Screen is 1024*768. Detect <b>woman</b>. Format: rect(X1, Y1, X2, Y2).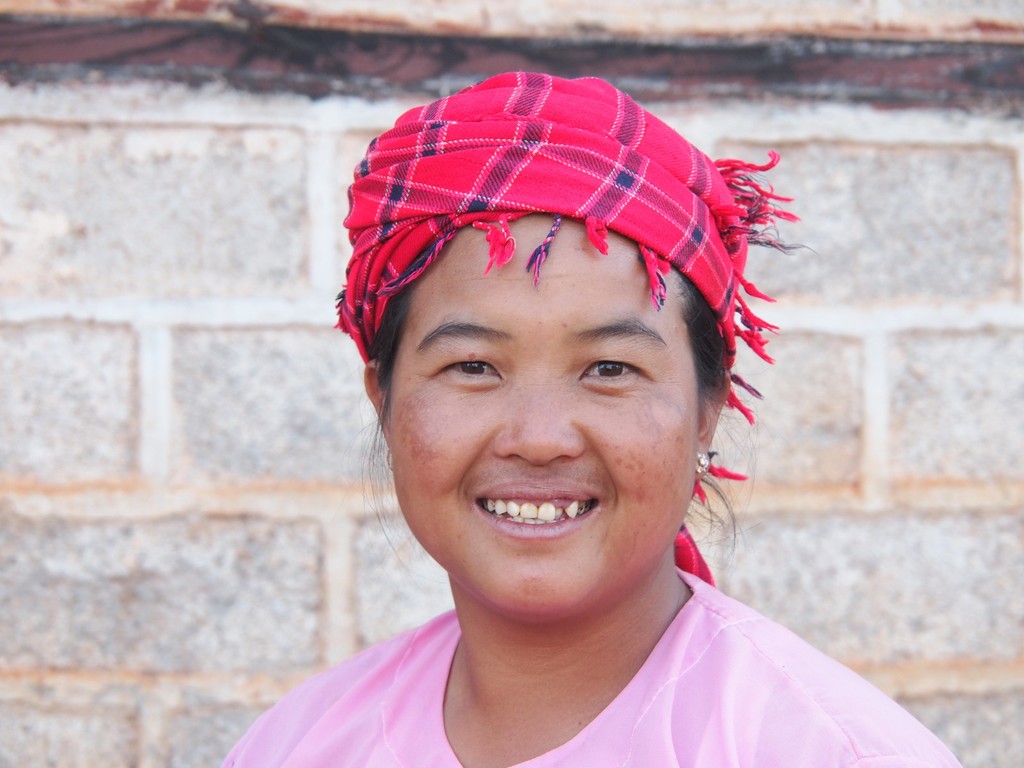
rect(212, 93, 918, 767).
